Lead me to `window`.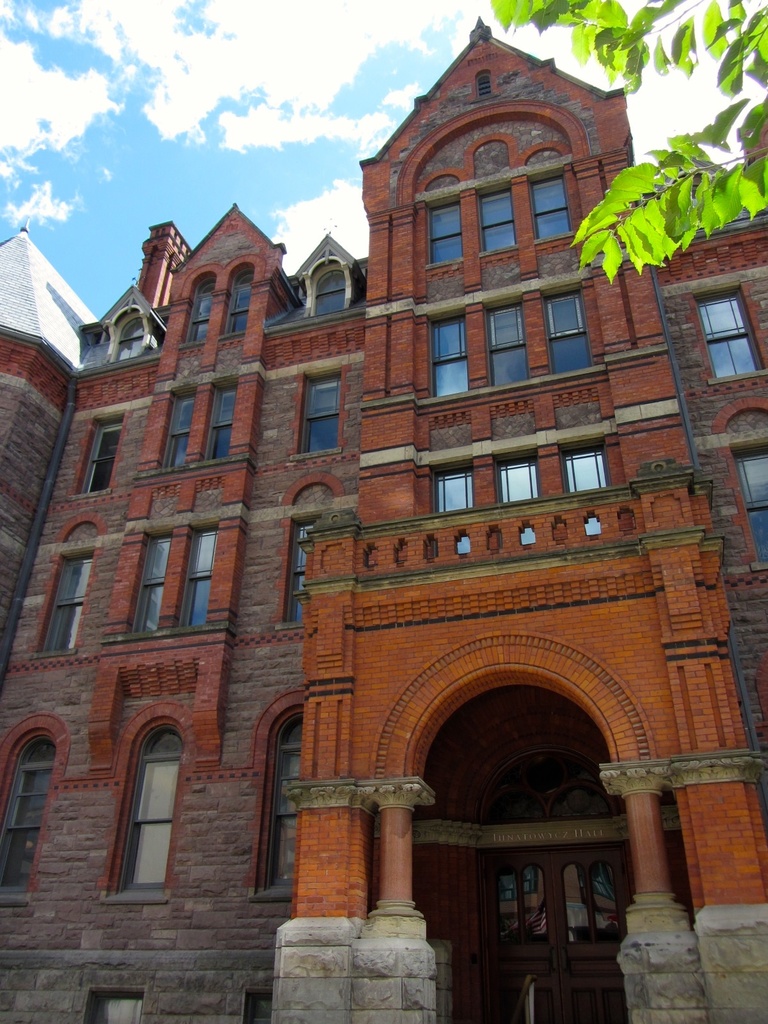
Lead to x1=120, y1=723, x2=183, y2=889.
